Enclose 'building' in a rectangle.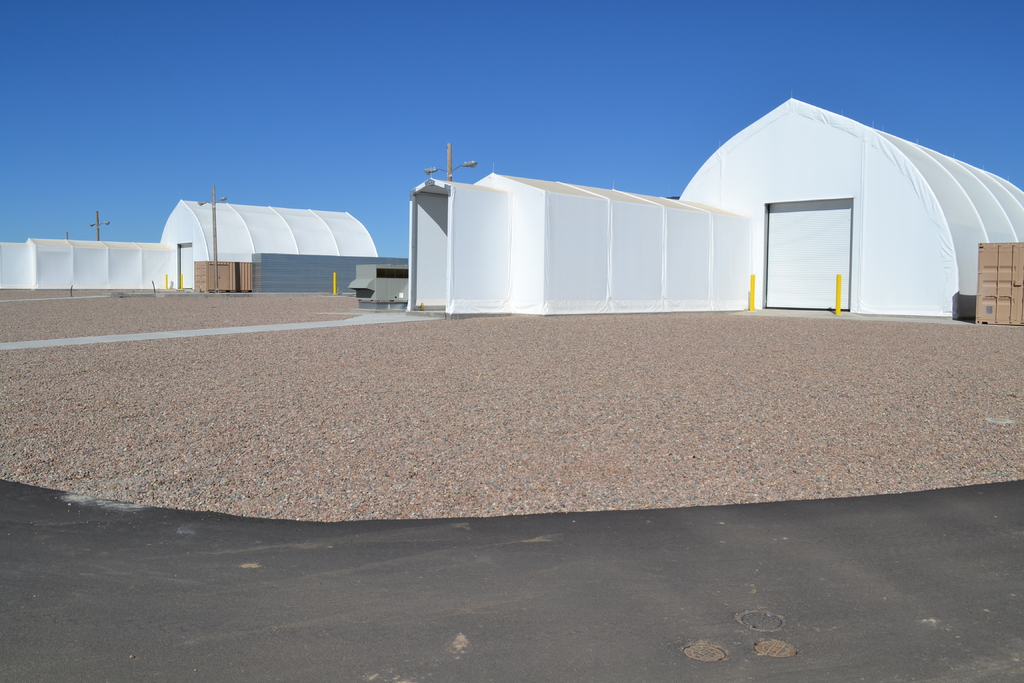
box=[0, 195, 383, 290].
